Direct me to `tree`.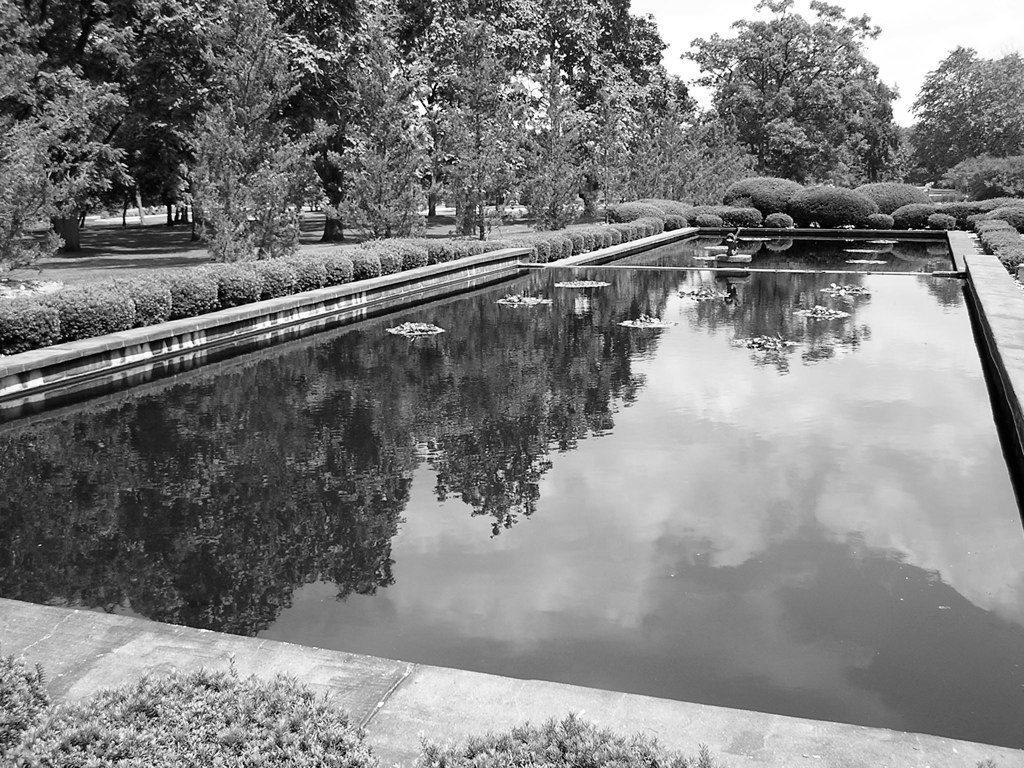
Direction: [x1=896, y1=27, x2=1021, y2=186].
